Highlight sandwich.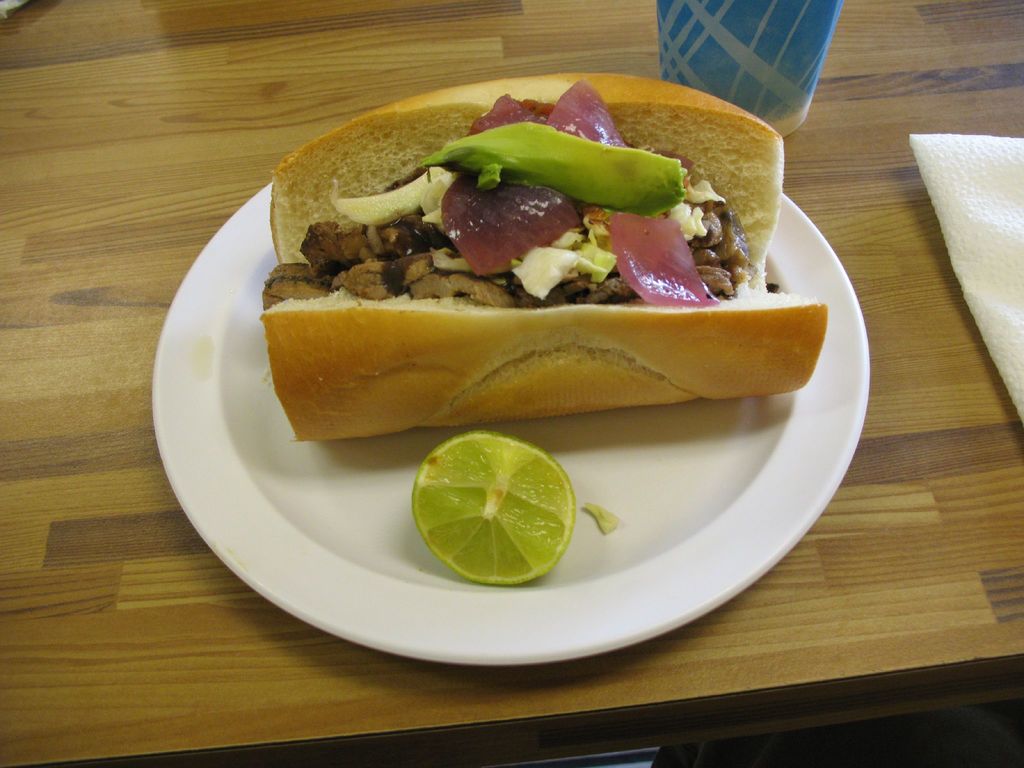
Highlighted region: {"left": 260, "top": 67, "right": 829, "bottom": 441}.
